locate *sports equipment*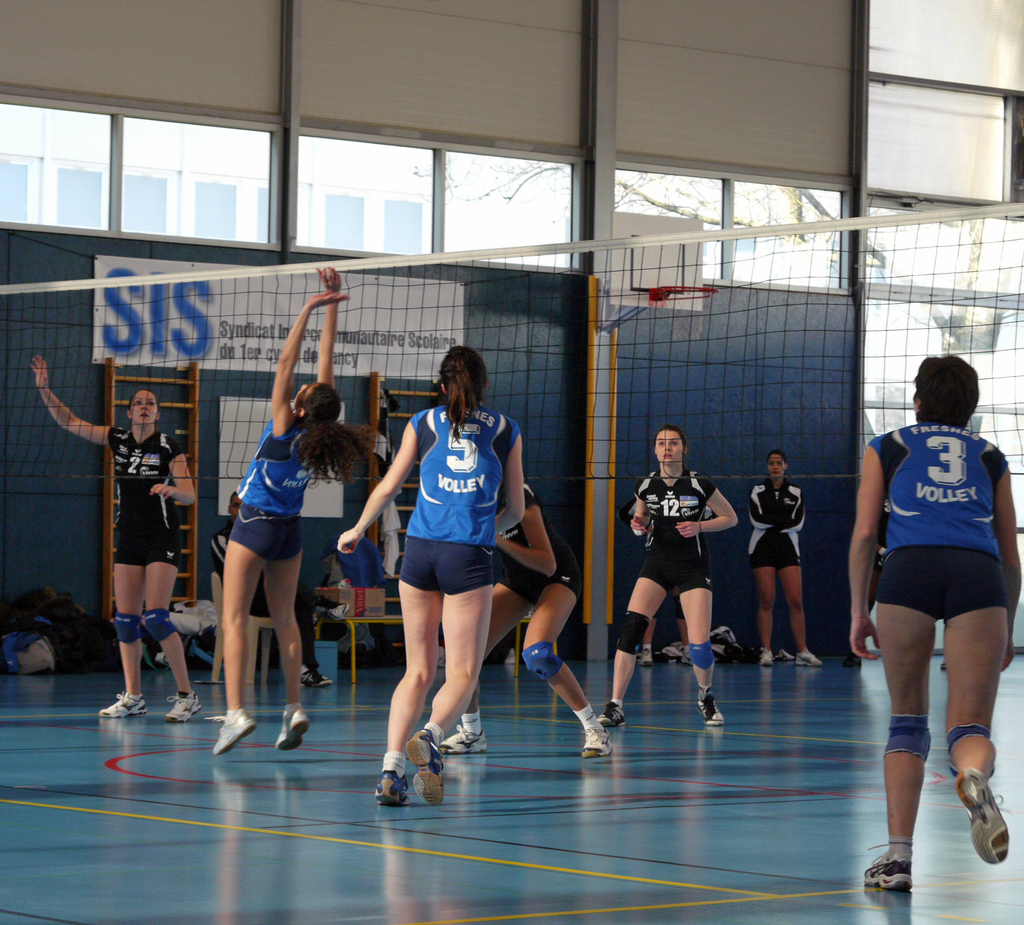
(519, 635, 566, 683)
